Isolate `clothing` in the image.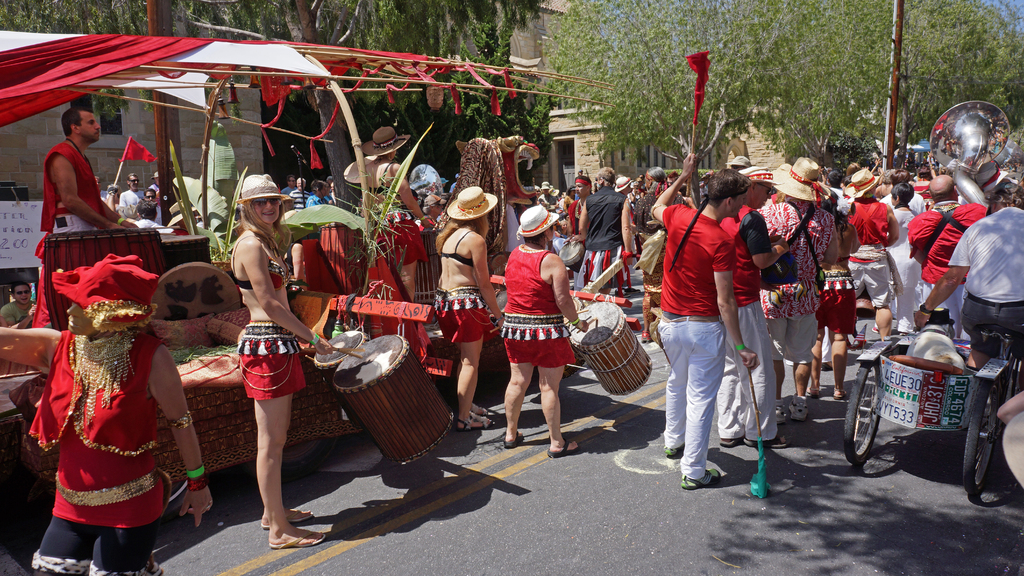
Isolated region: 27 328 170 575.
